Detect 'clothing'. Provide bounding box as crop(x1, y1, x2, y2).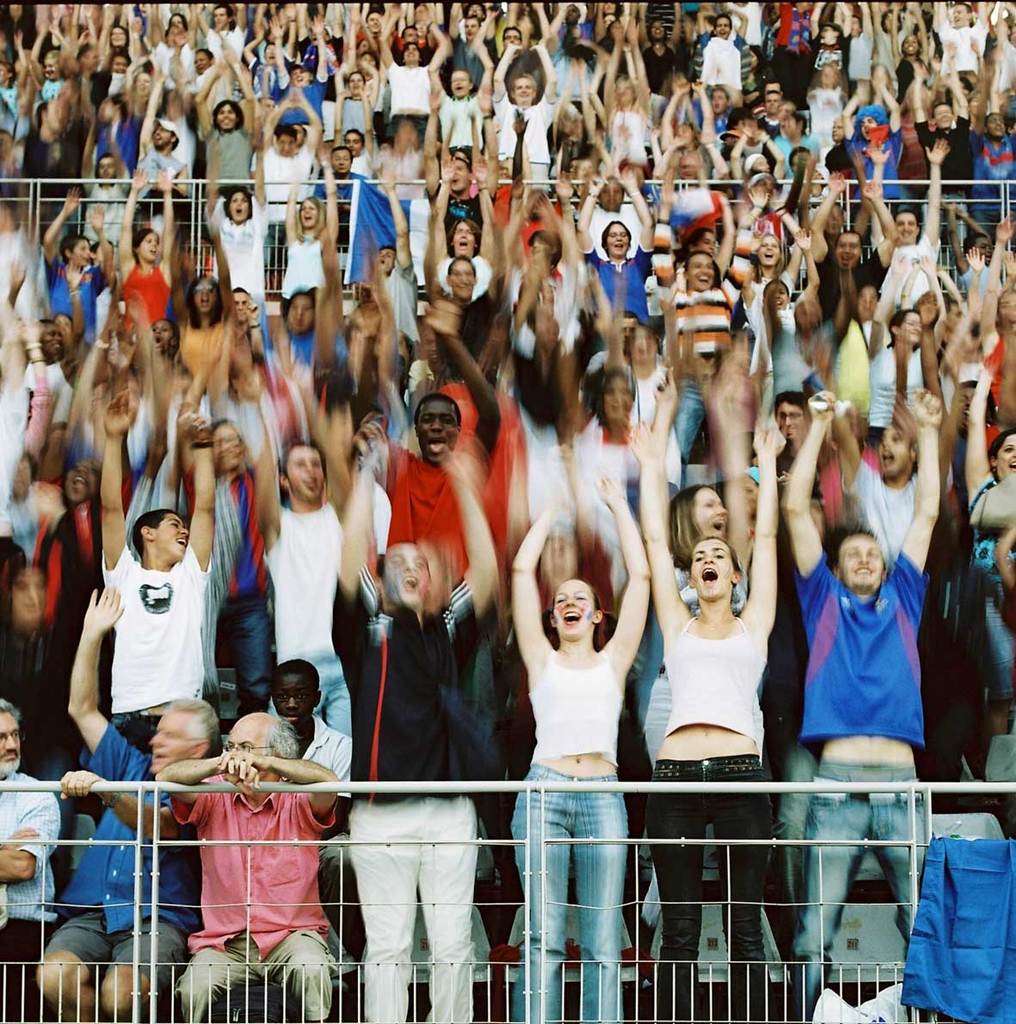
crop(431, 92, 491, 164).
